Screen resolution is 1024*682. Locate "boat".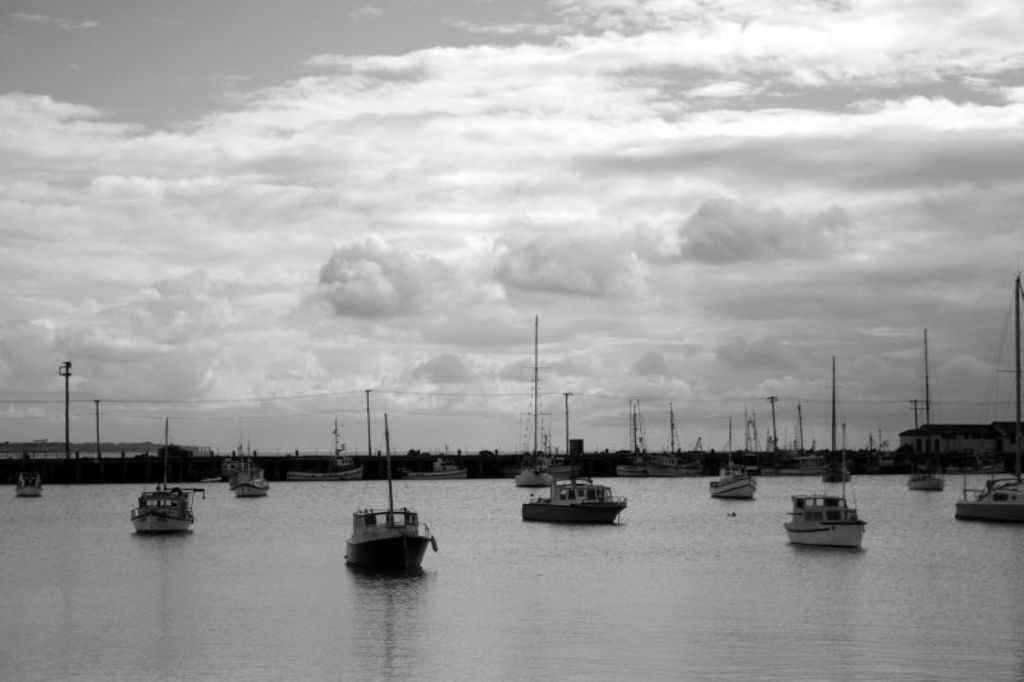
detection(280, 413, 369, 480).
